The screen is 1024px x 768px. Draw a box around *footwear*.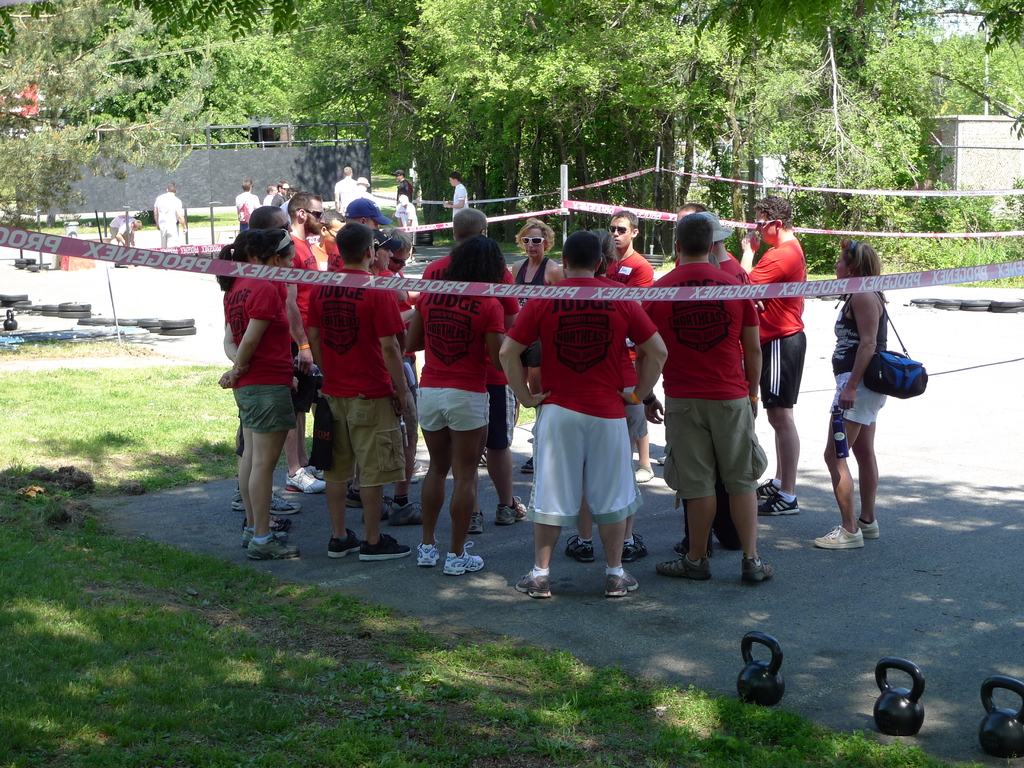
744,549,776,581.
